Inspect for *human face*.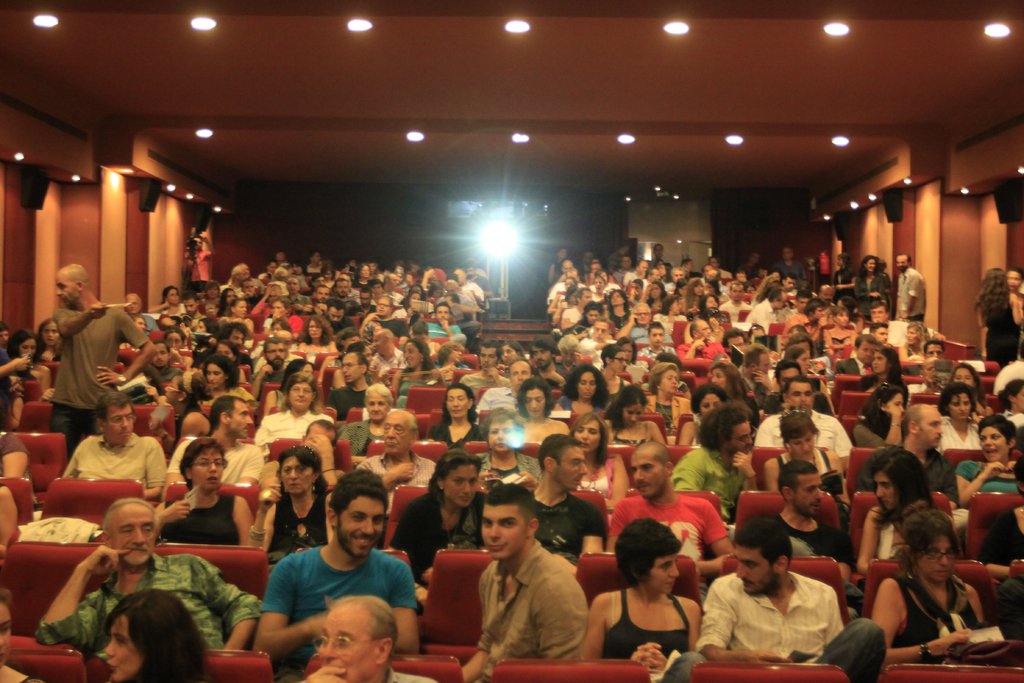
Inspection: region(105, 618, 141, 682).
